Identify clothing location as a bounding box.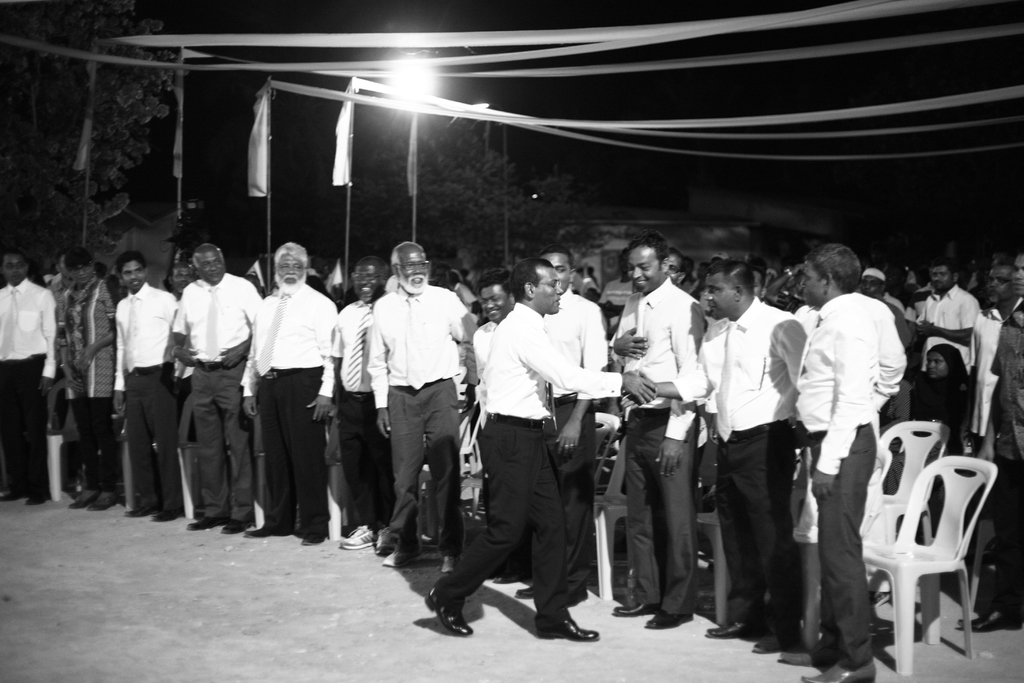
rect(612, 270, 716, 611).
